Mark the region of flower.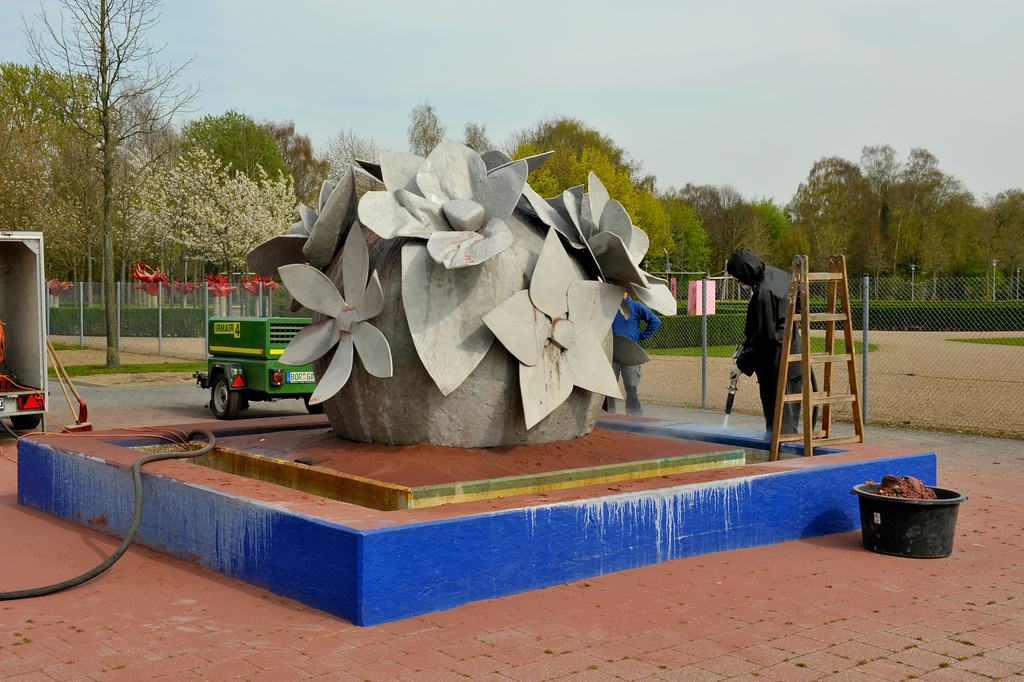
Region: BBox(482, 224, 618, 429).
